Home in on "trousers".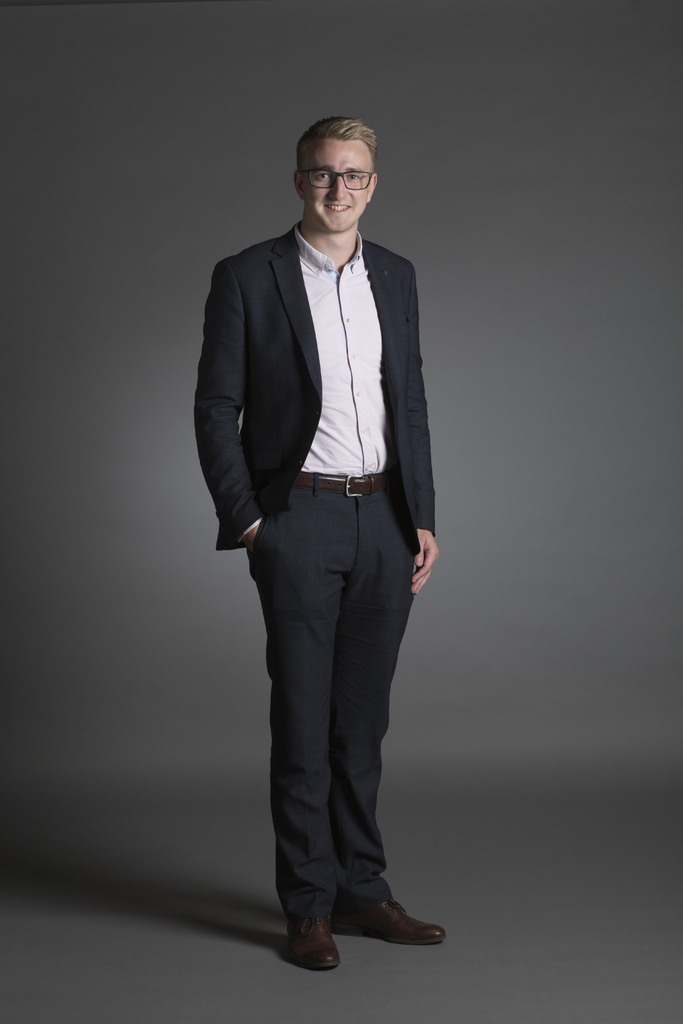
Homed in at l=234, t=453, r=420, b=938.
